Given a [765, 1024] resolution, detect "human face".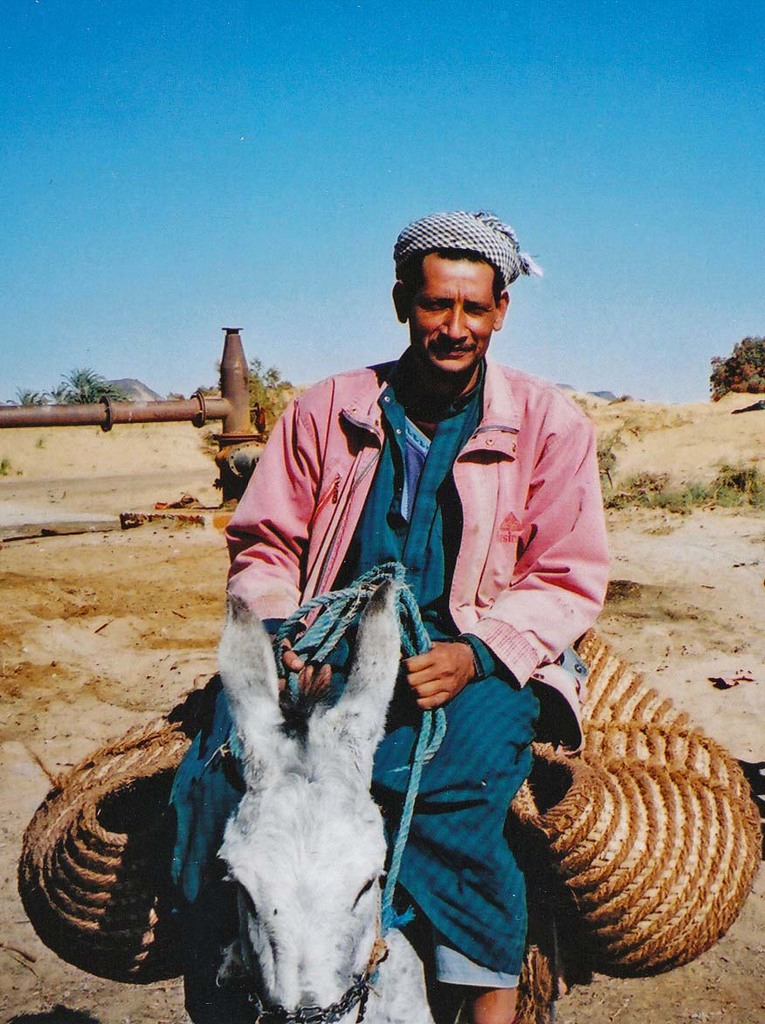
pyautogui.locateOnScreen(407, 255, 497, 372).
